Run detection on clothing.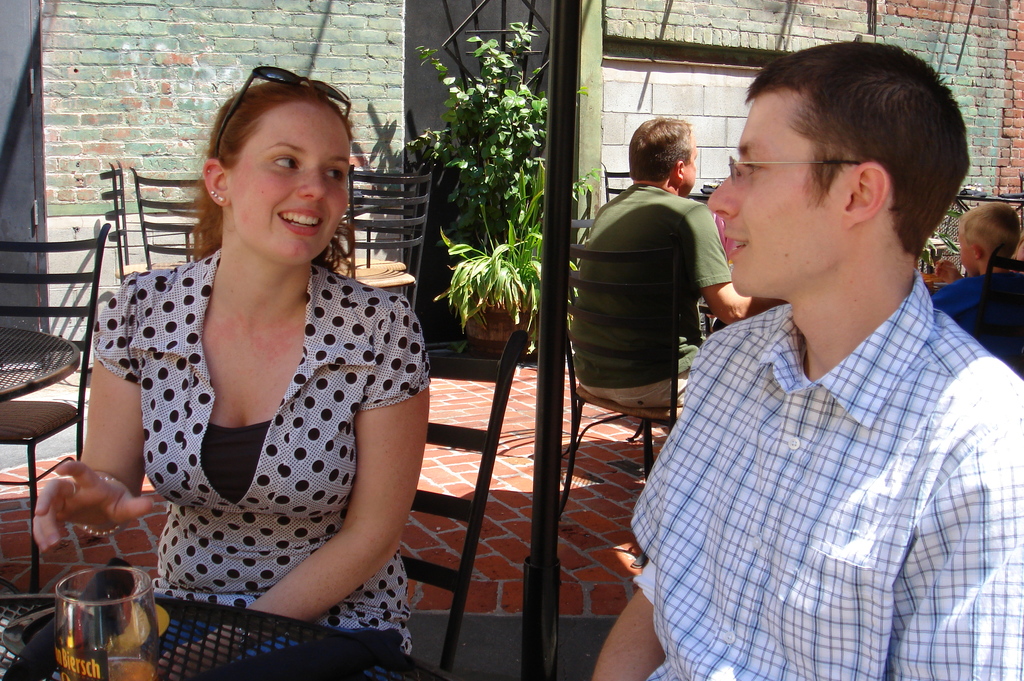
Result: x1=568, y1=183, x2=730, y2=414.
